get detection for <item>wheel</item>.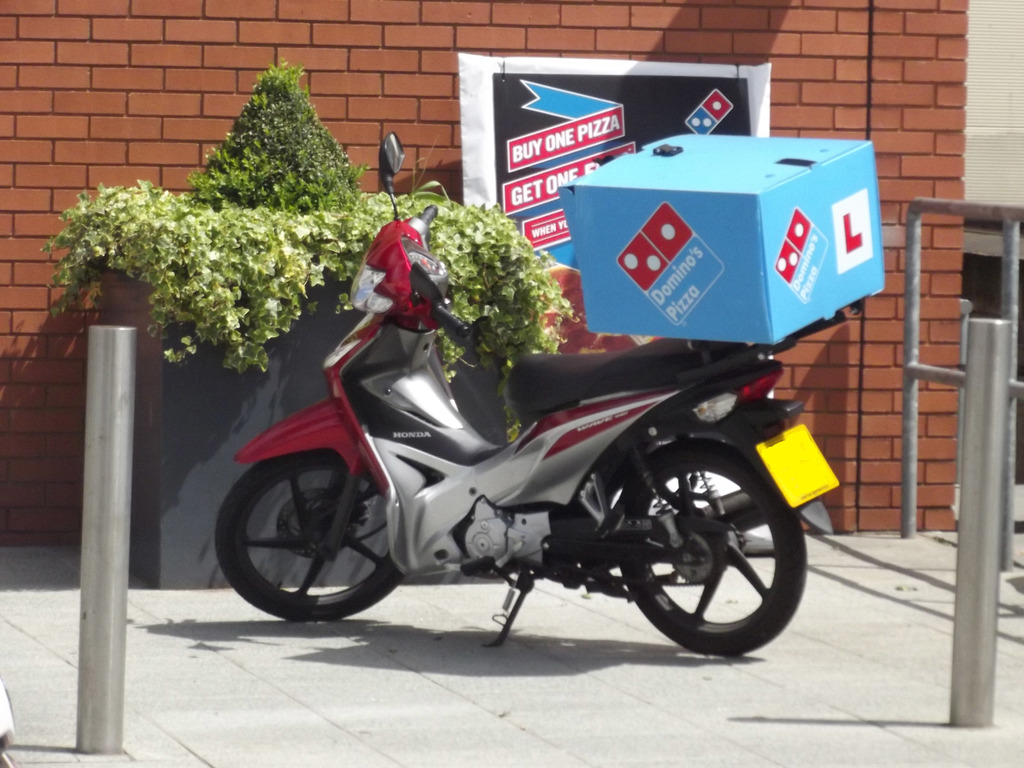
Detection: <region>233, 447, 388, 615</region>.
